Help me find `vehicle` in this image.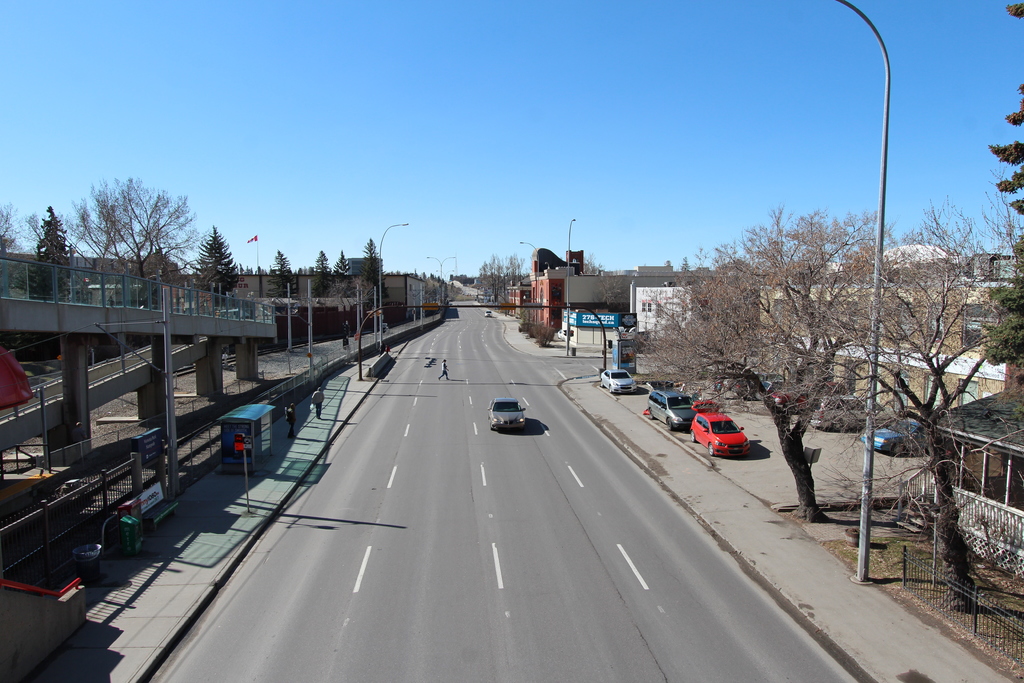
Found it: 863,423,937,457.
